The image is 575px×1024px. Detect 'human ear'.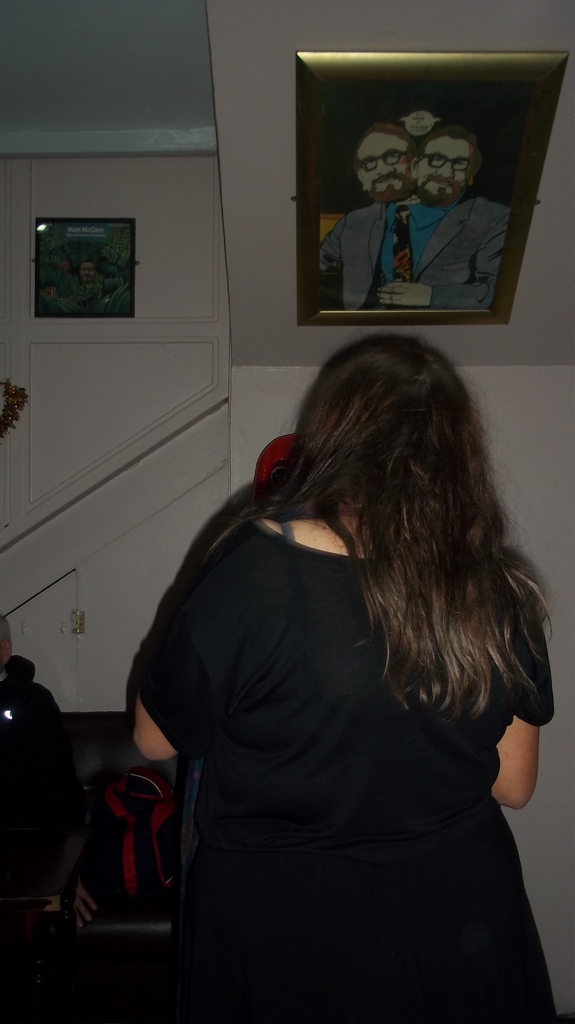
Detection: (354,172,365,191).
